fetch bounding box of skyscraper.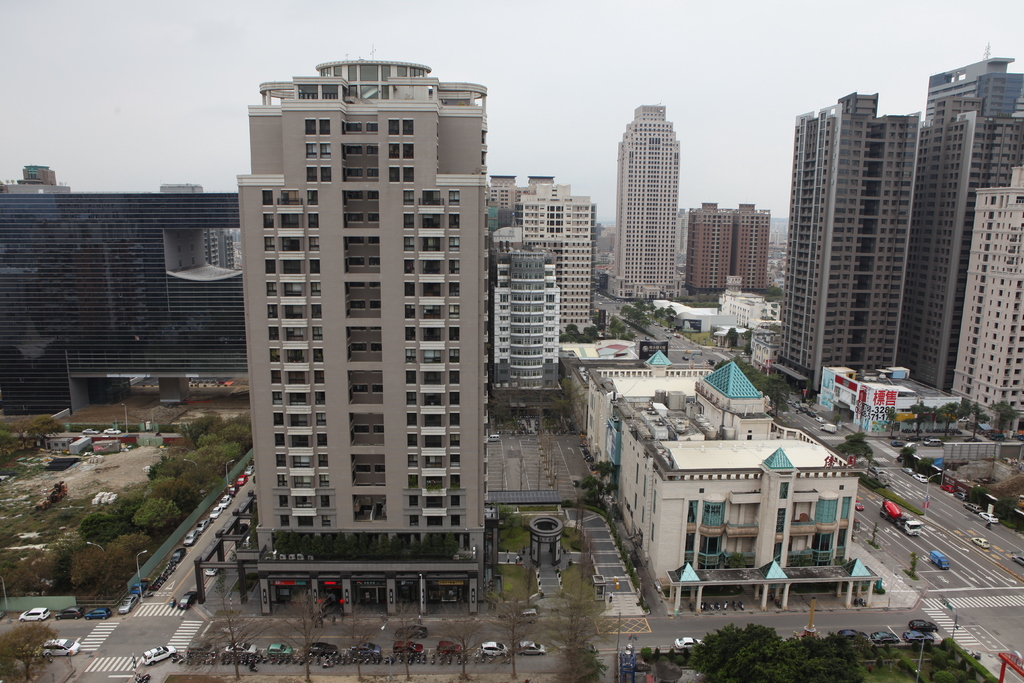
Bbox: rect(772, 87, 913, 398).
